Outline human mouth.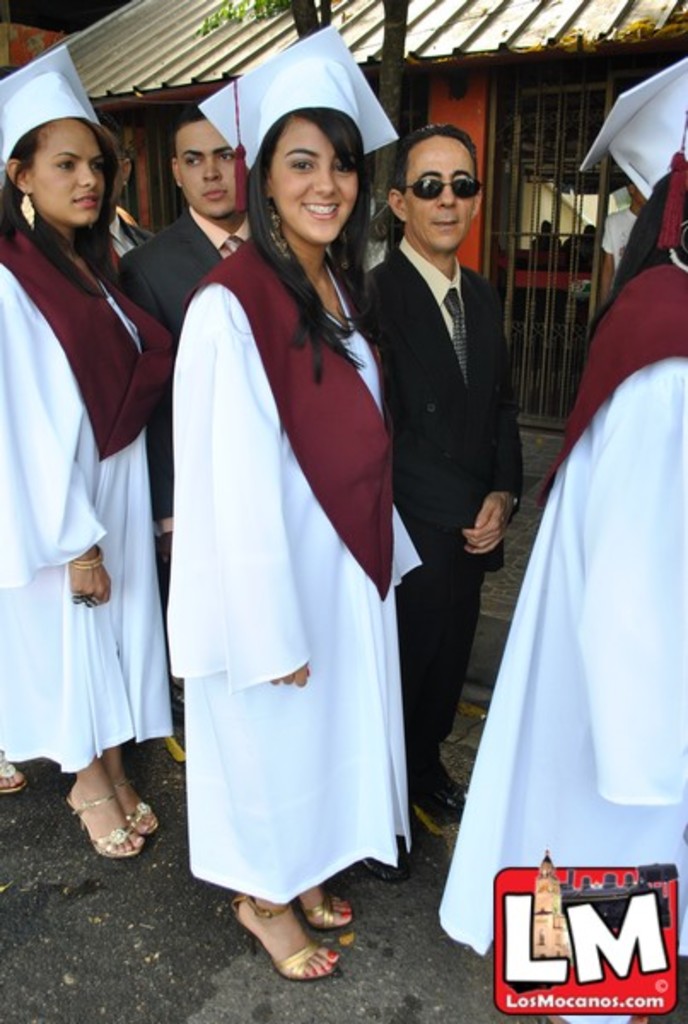
Outline: x1=432 y1=205 x2=459 y2=239.
